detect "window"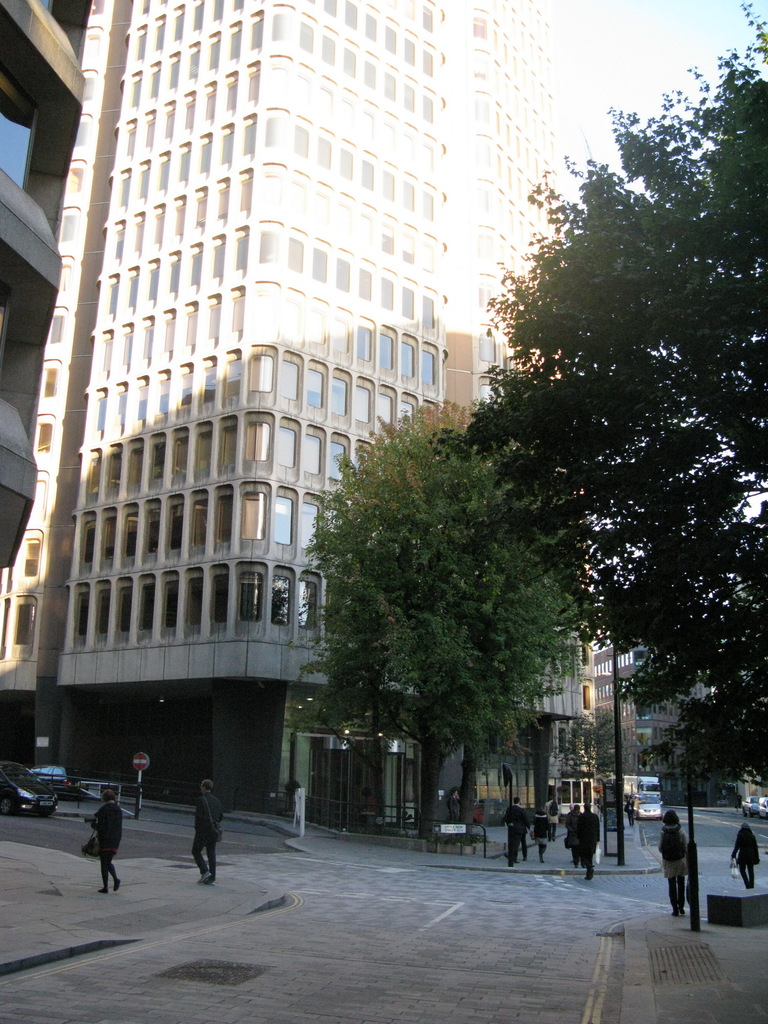
124:77:143:109
